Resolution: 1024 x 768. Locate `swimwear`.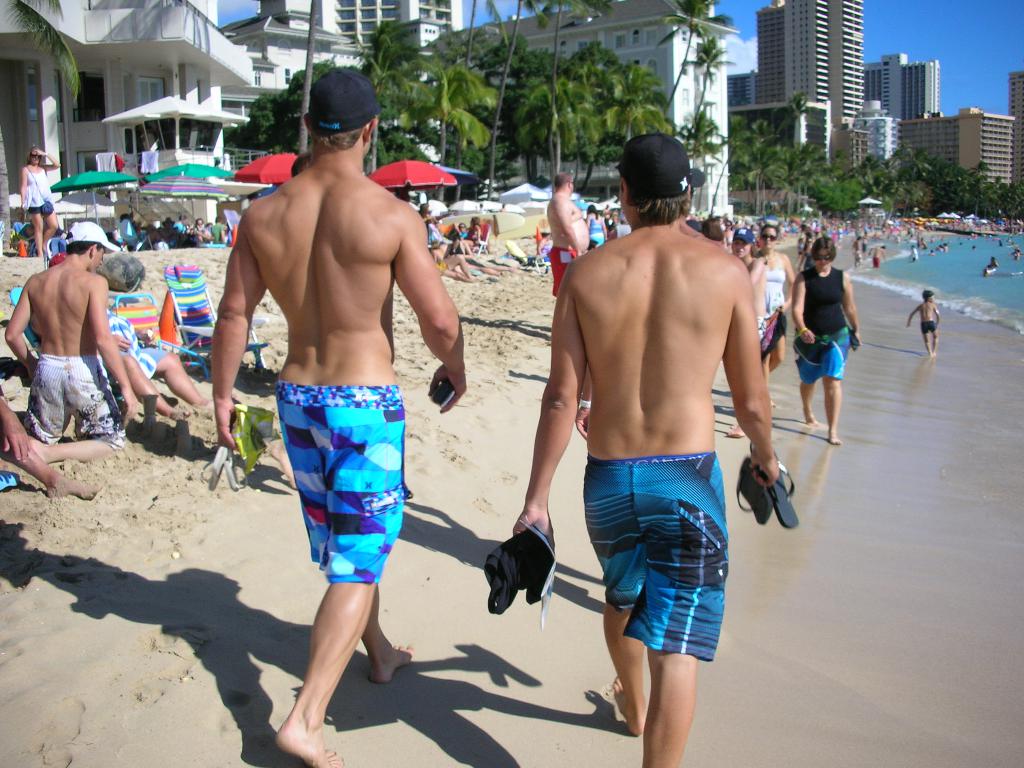
<box>270,383,415,589</box>.
